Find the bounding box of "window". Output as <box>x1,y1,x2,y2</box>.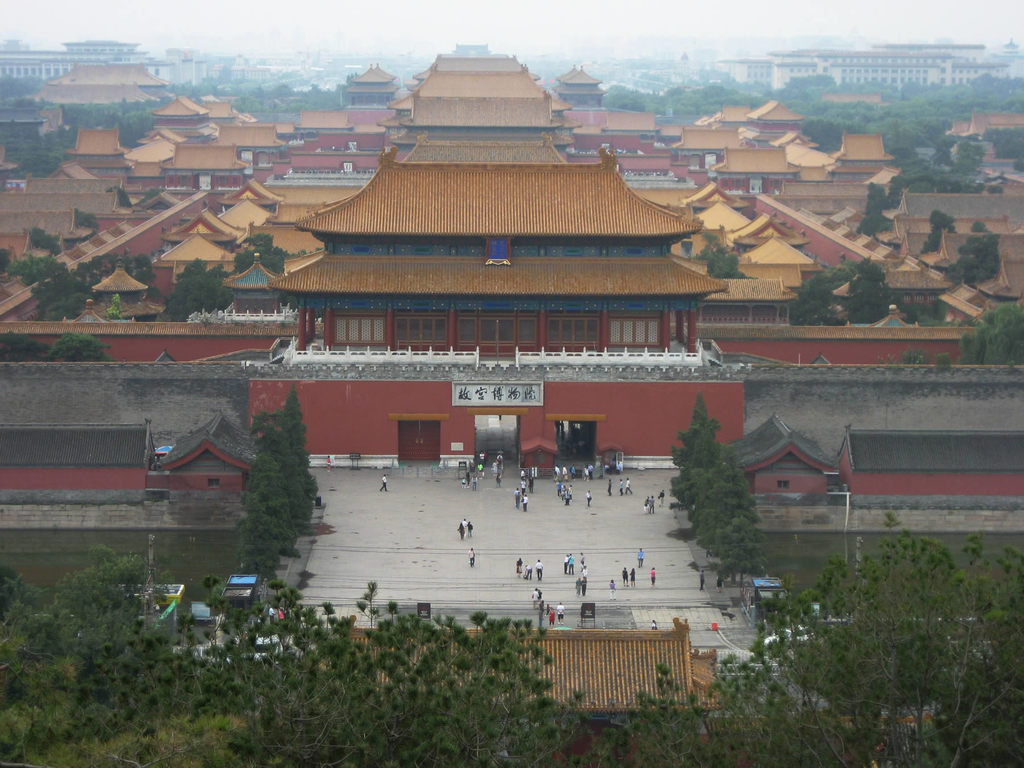
<box>454,314,476,345</box>.
